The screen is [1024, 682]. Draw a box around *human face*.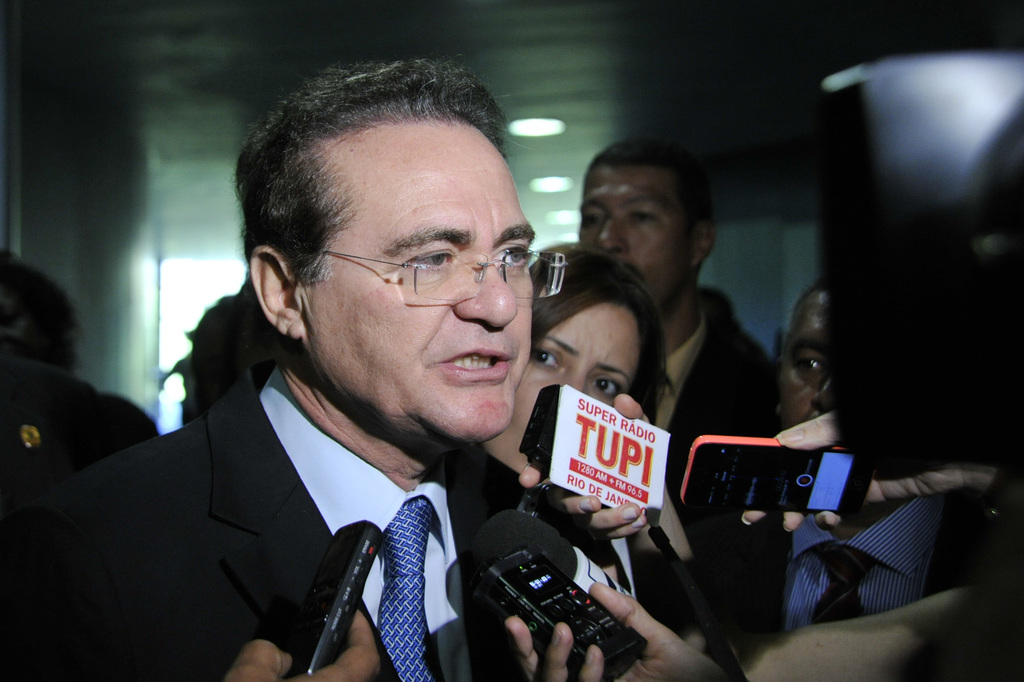
x1=569 y1=145 x2=681 y2=289.
